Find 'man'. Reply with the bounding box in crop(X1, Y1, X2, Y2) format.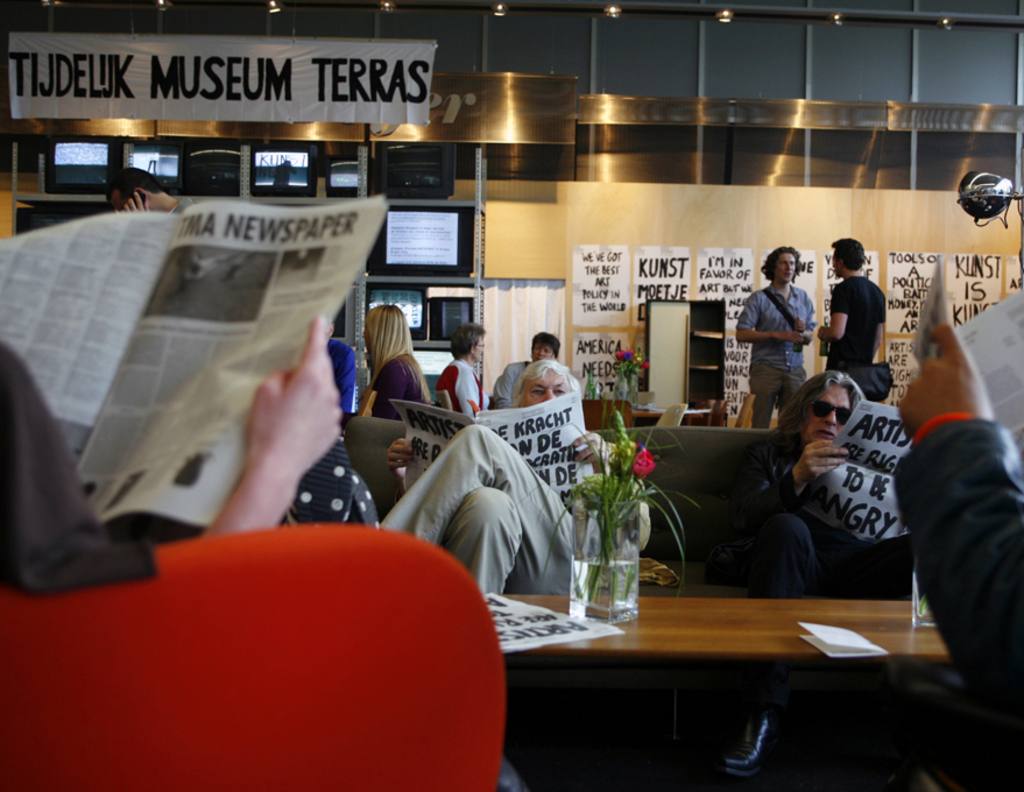
crop(388, 362, 607, 599).
